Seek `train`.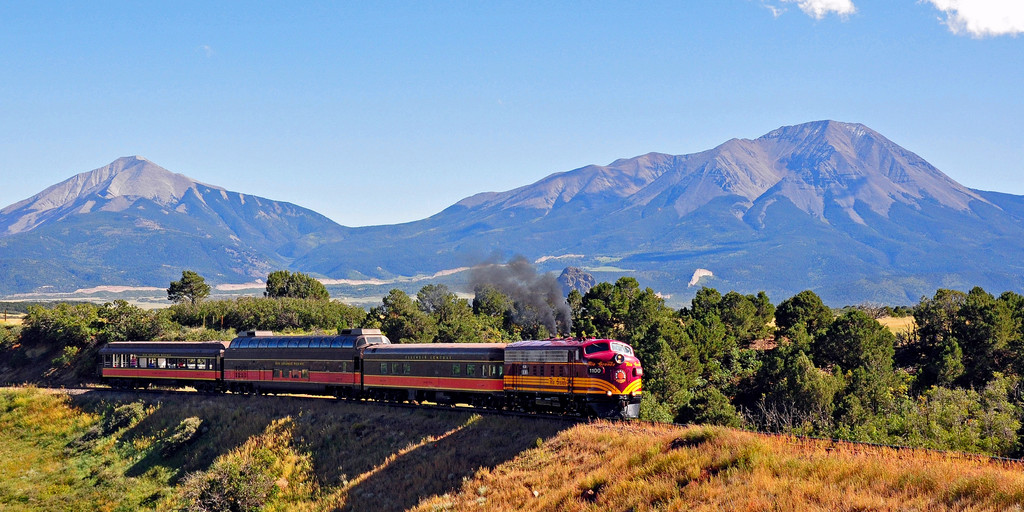
x1=104, y1=329, x2=641, y2=418.
